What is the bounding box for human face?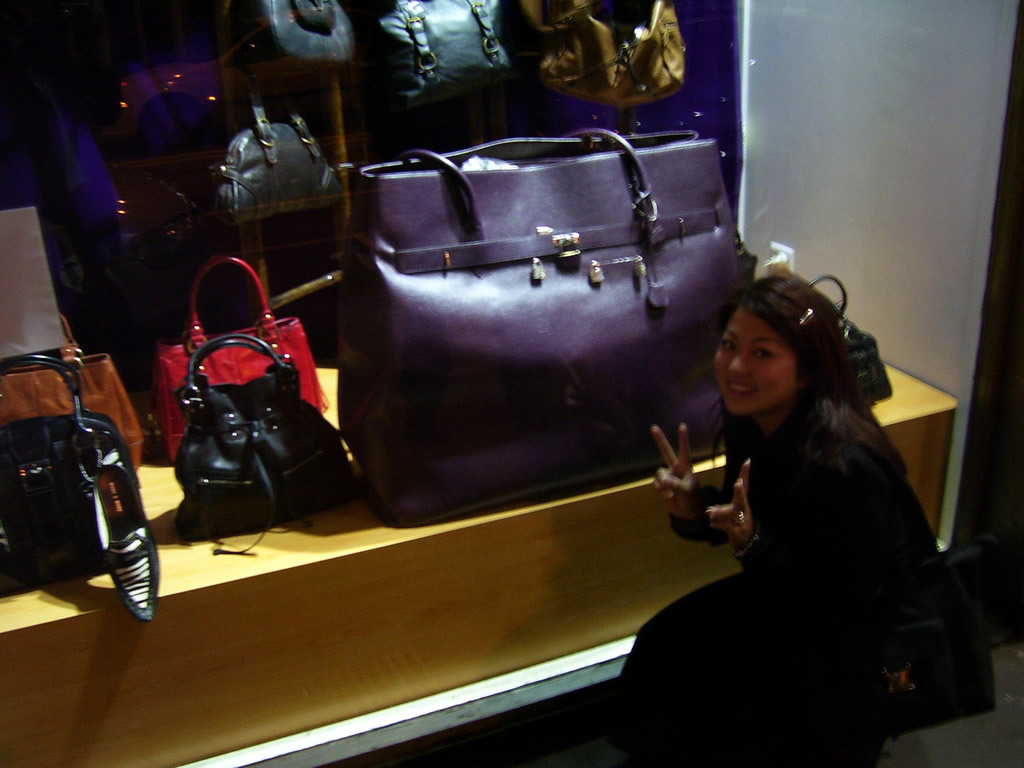
(707,302,799,414).
